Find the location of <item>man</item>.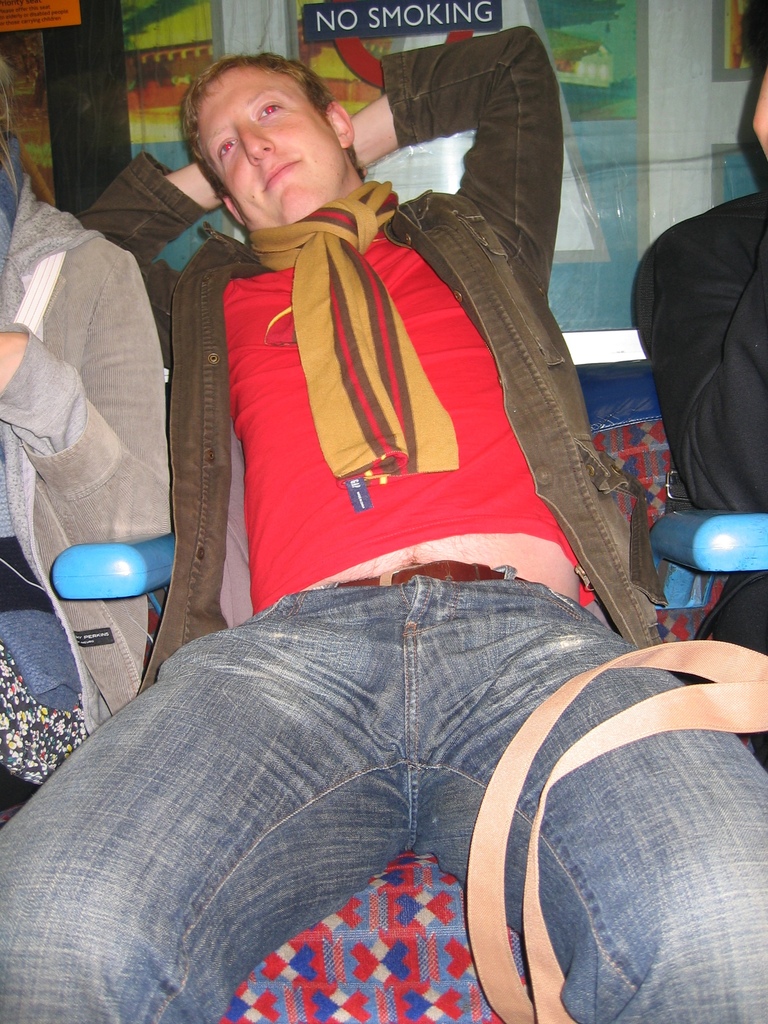
Location: <bbox>0, 27, 767, 1023</bbox>.
